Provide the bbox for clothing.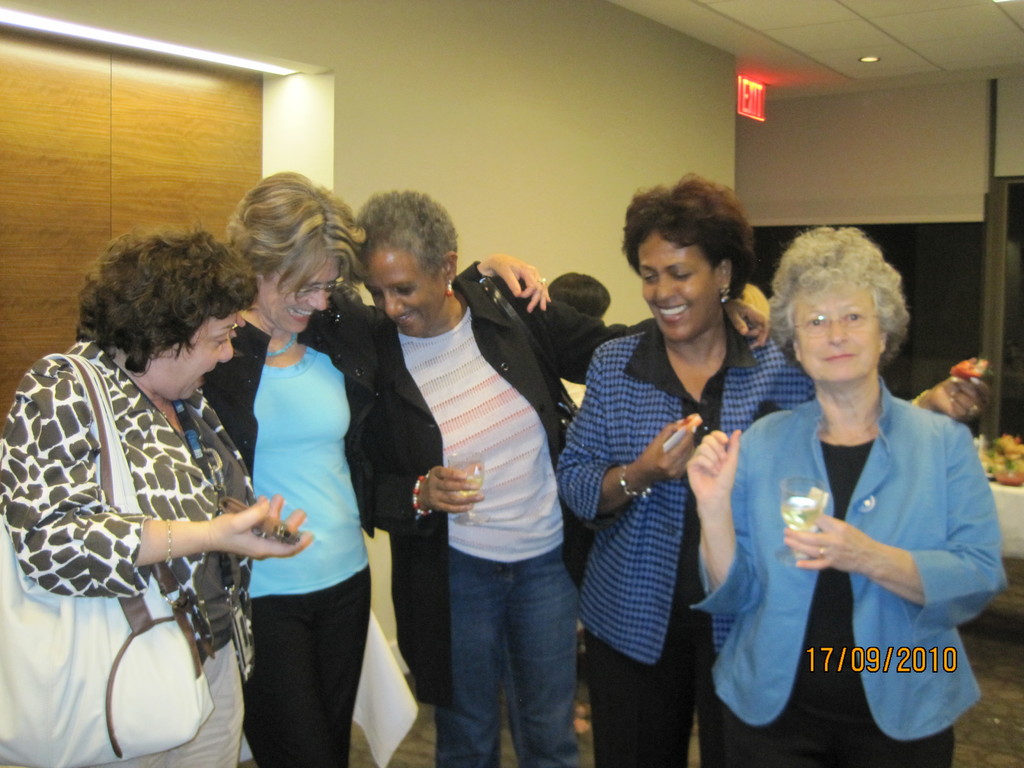
rect(0, 331, 260, 767).
